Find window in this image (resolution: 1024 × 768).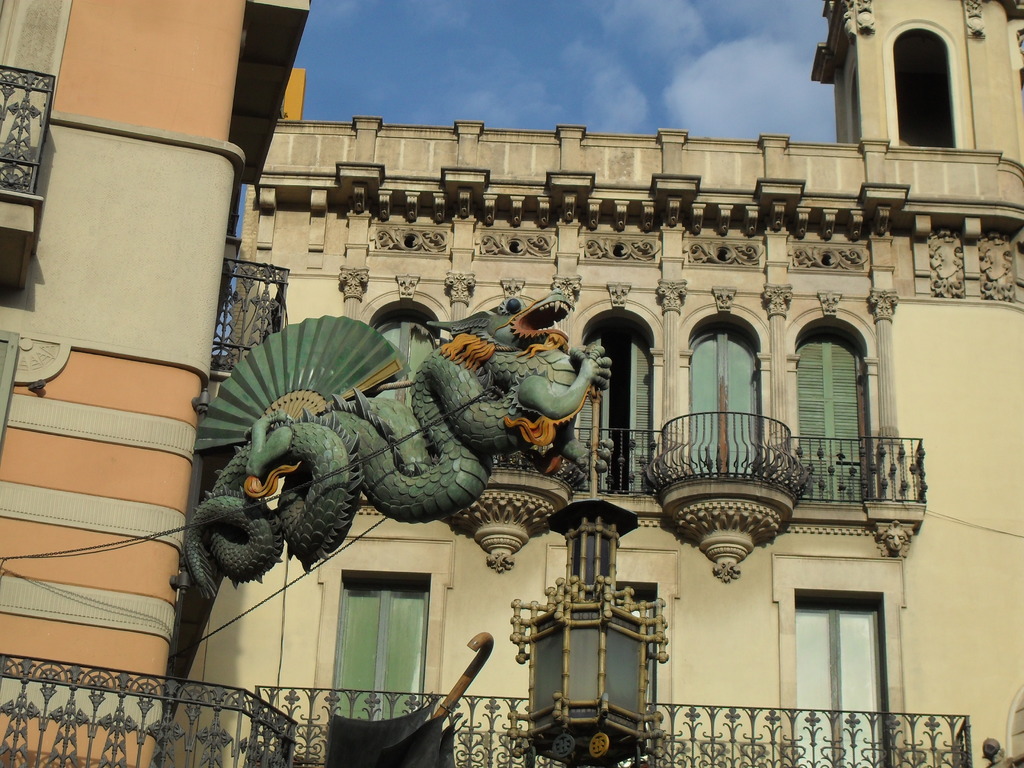
(782,554,893,720).
